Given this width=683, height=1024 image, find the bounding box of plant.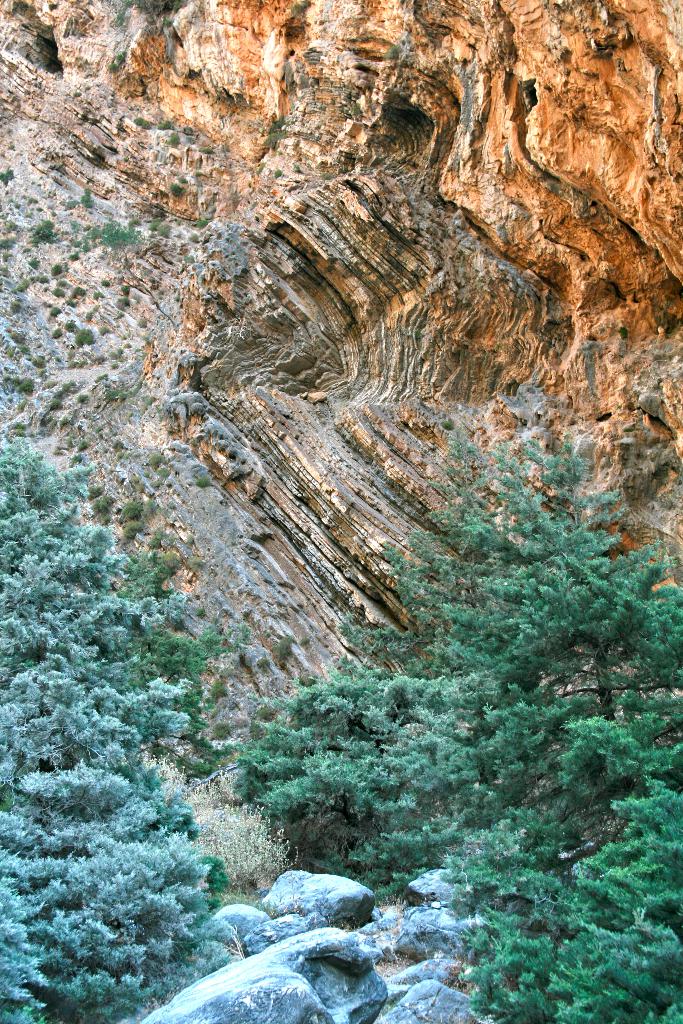
x1=17 y1=376 x2=38 y2=392.
